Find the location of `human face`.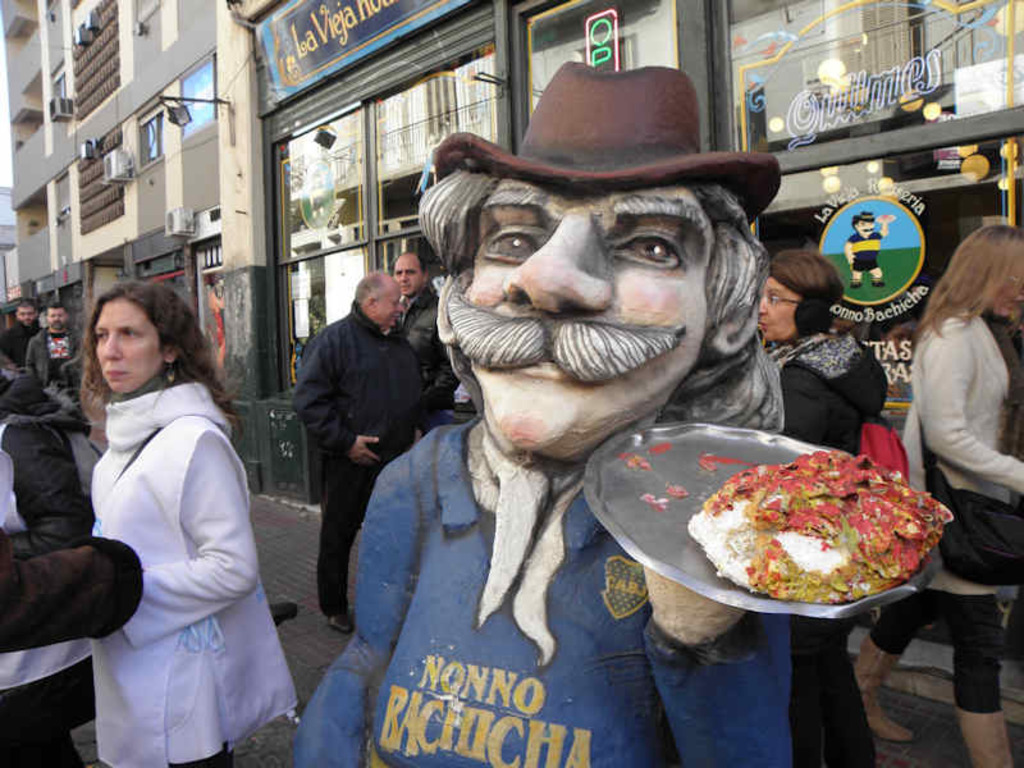
Location: 393:247:426:303.
